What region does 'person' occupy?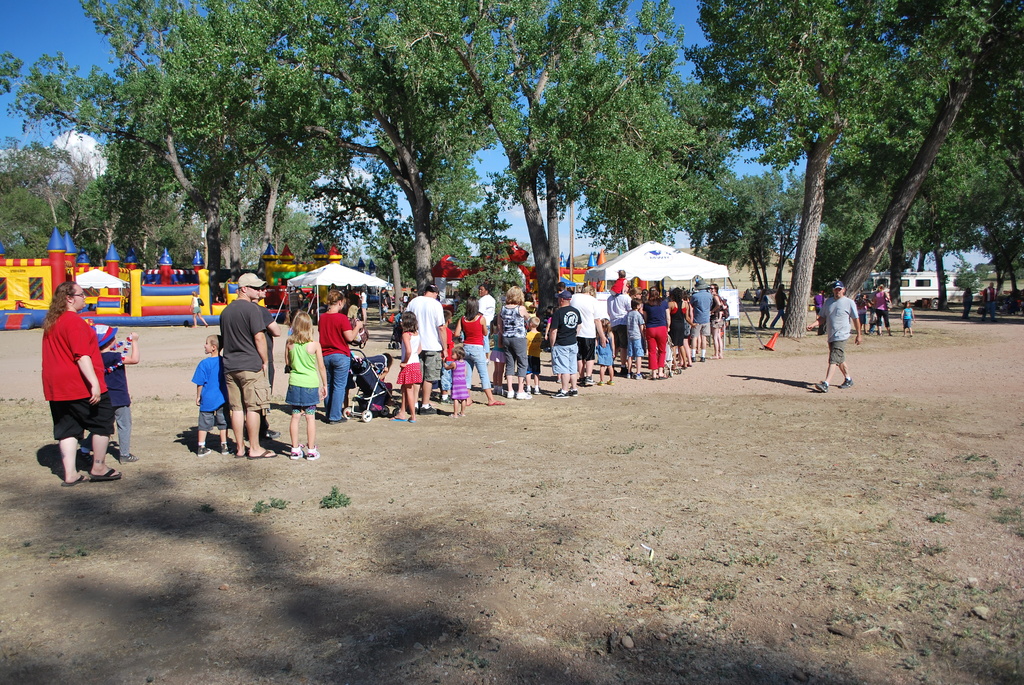
BBox(281, 305, 326, 457).
